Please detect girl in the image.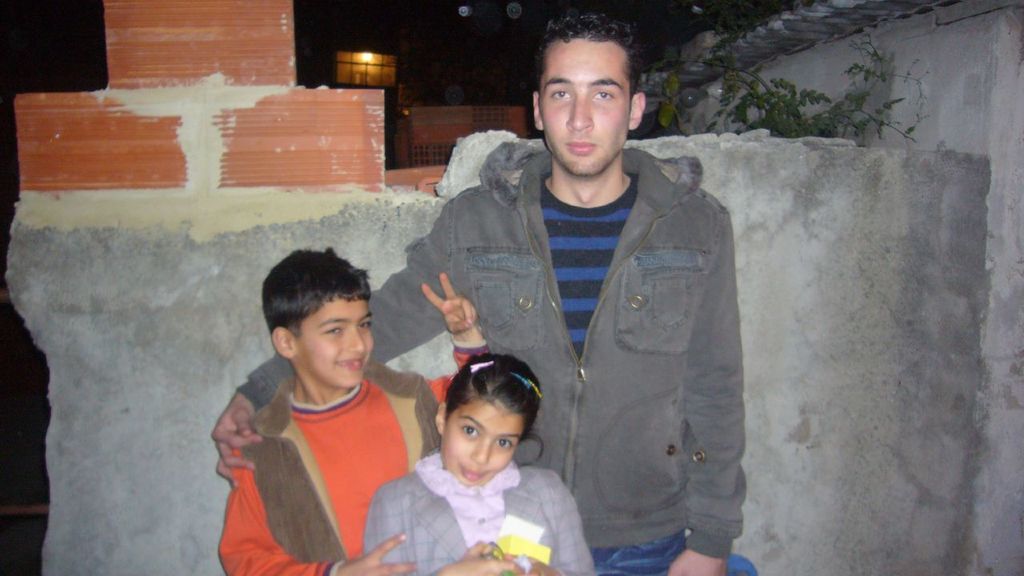
region(363, 347, 590, 570).
